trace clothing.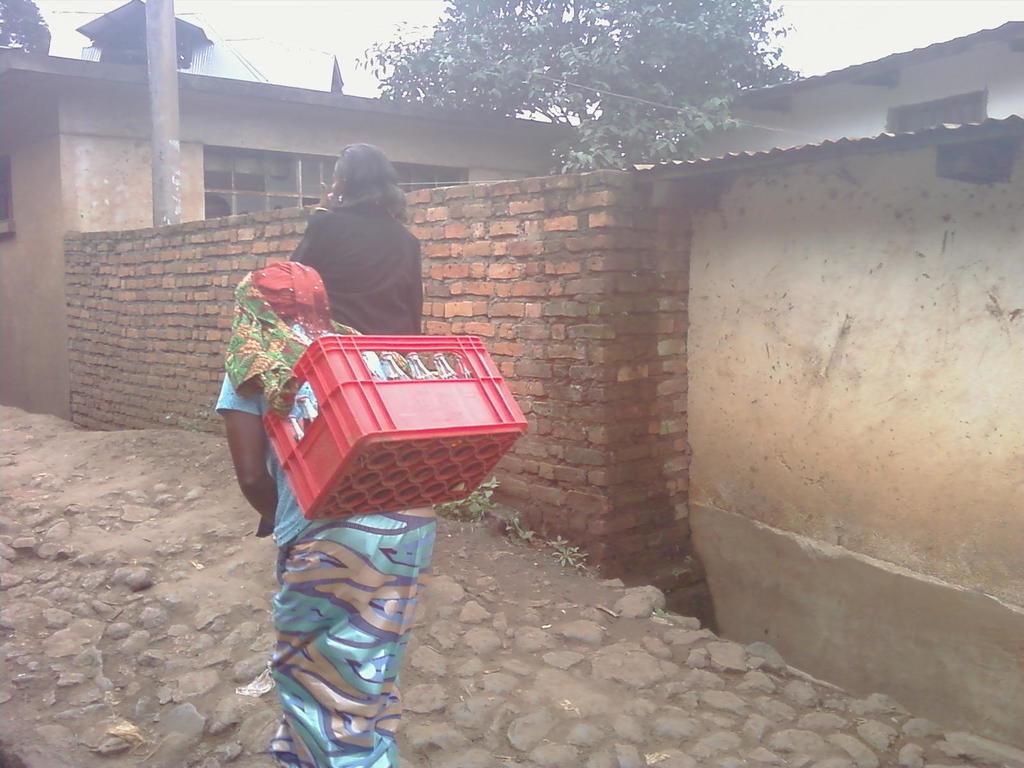
Traced to [215,324,440,767].
